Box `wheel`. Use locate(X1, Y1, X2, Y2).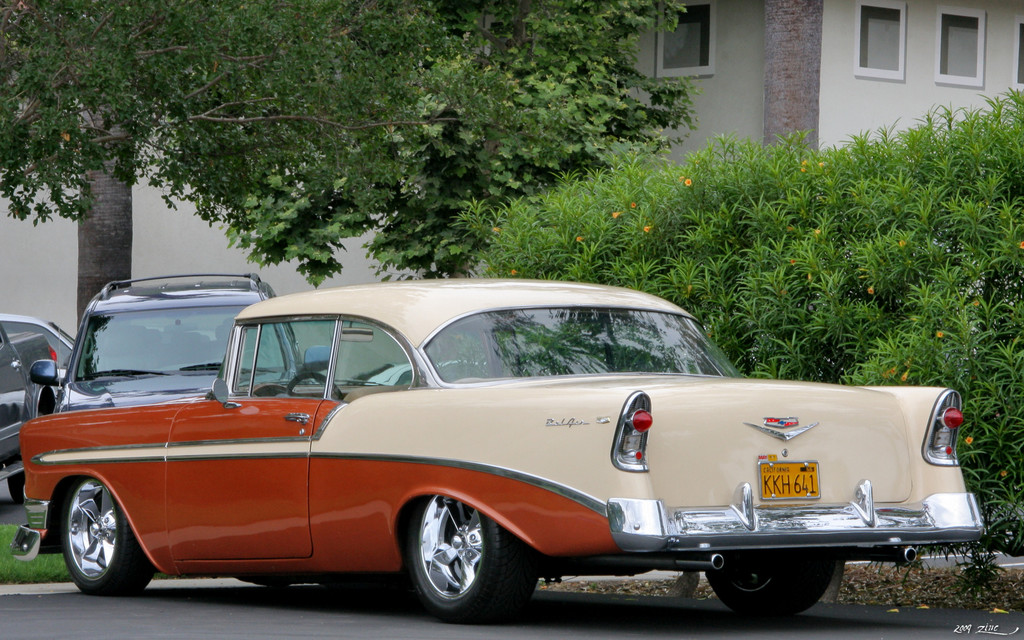
locate(706, 561, 829, 616).
